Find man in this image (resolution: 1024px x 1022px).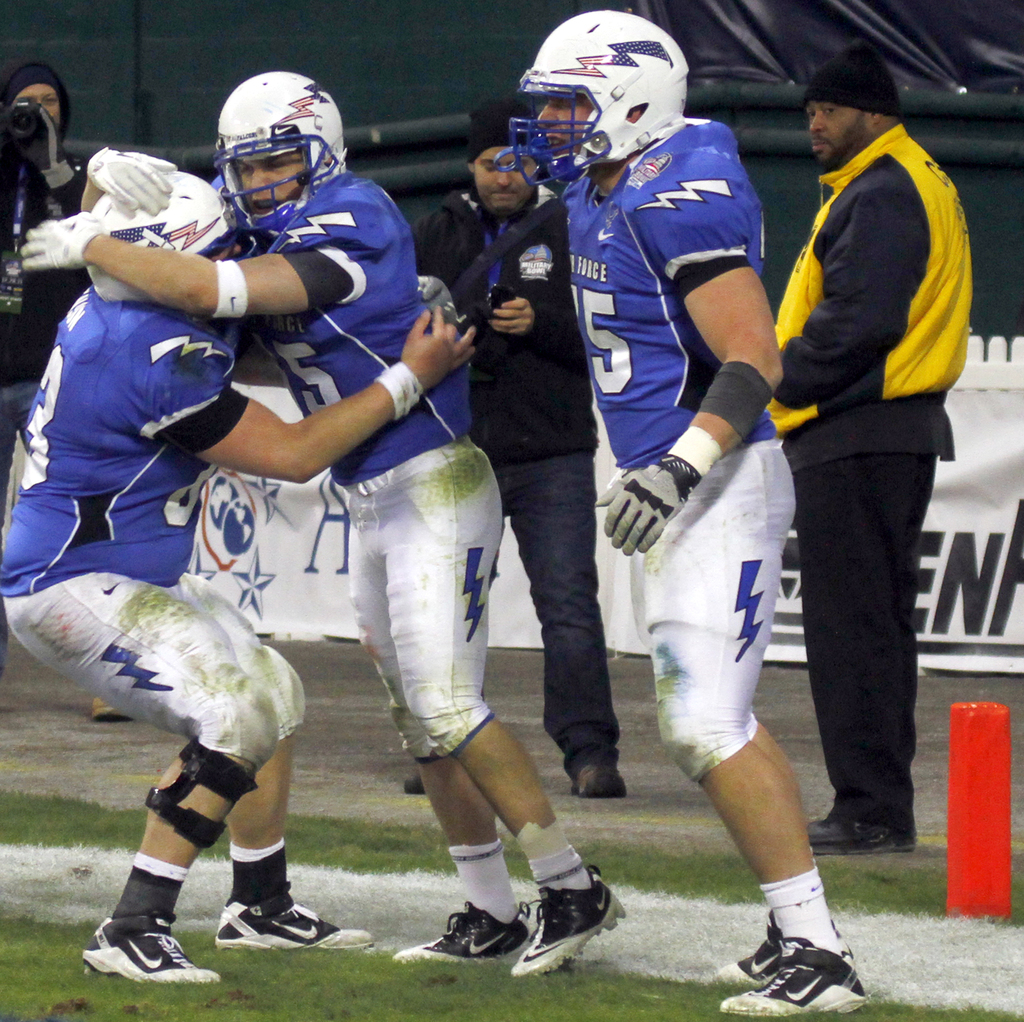
crop(0, 172, 481, 989).
